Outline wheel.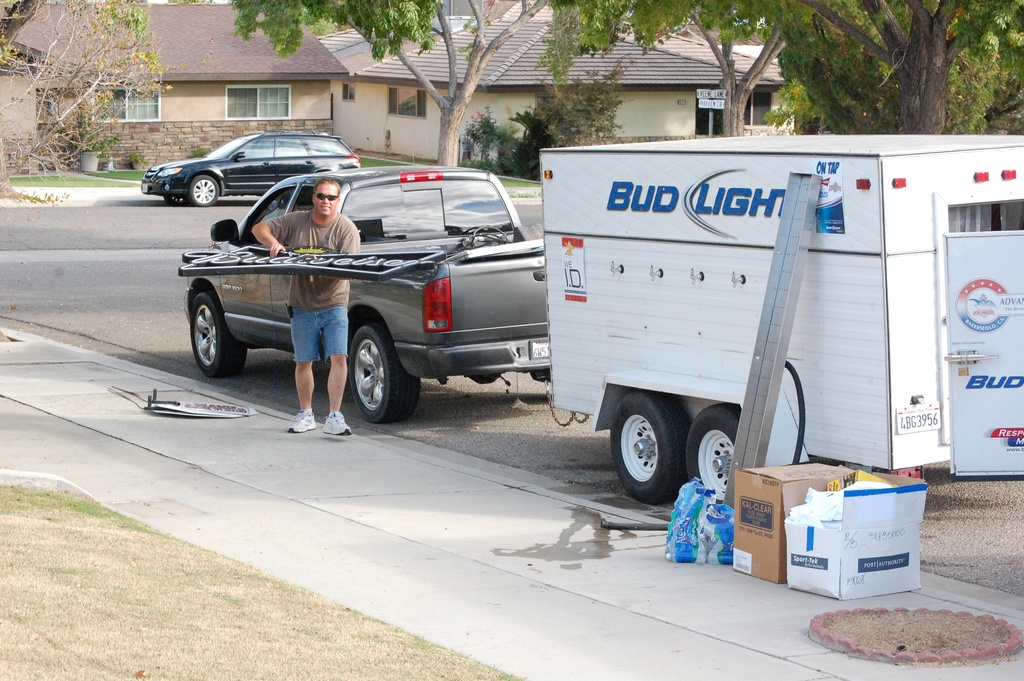
Outline: <region>188, 293, 250, 374</region>.
